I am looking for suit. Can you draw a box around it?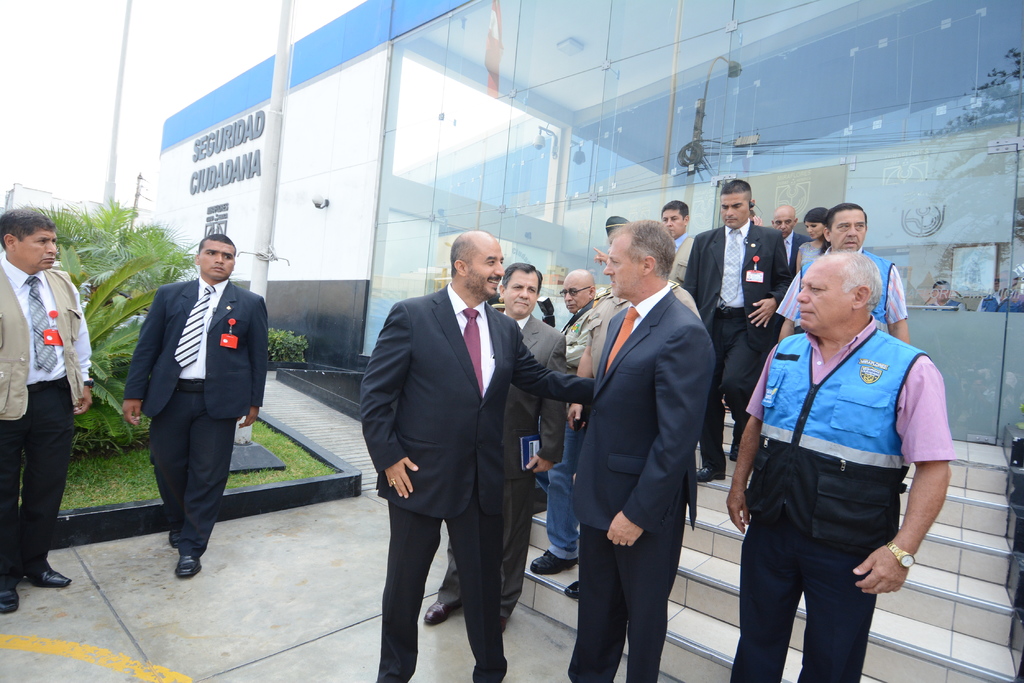
Sure, the bounding box is <region>564, 199, 727, 681</region>.
